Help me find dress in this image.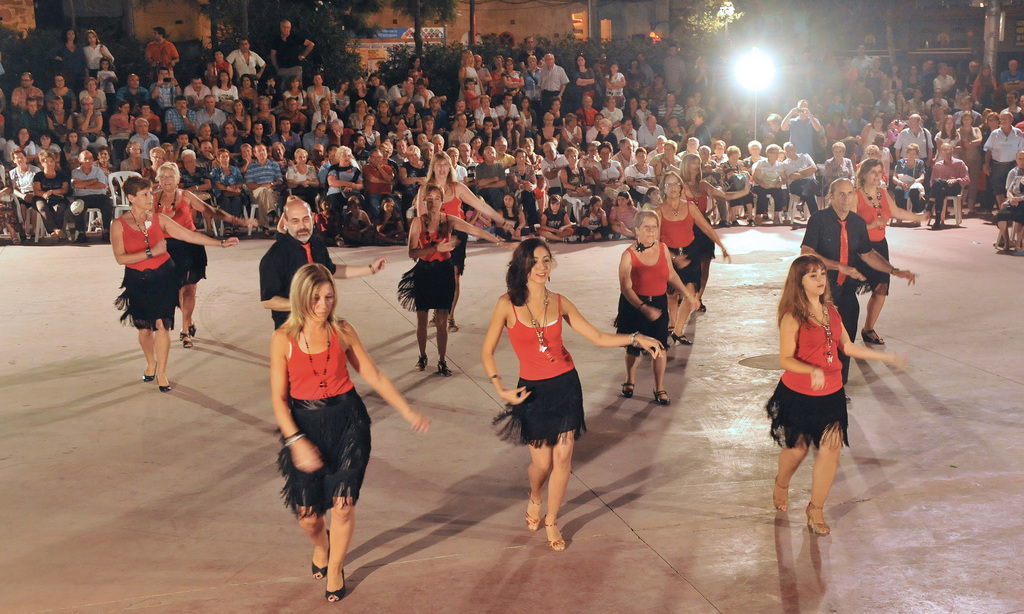
Found it: [440,184,467,272].
